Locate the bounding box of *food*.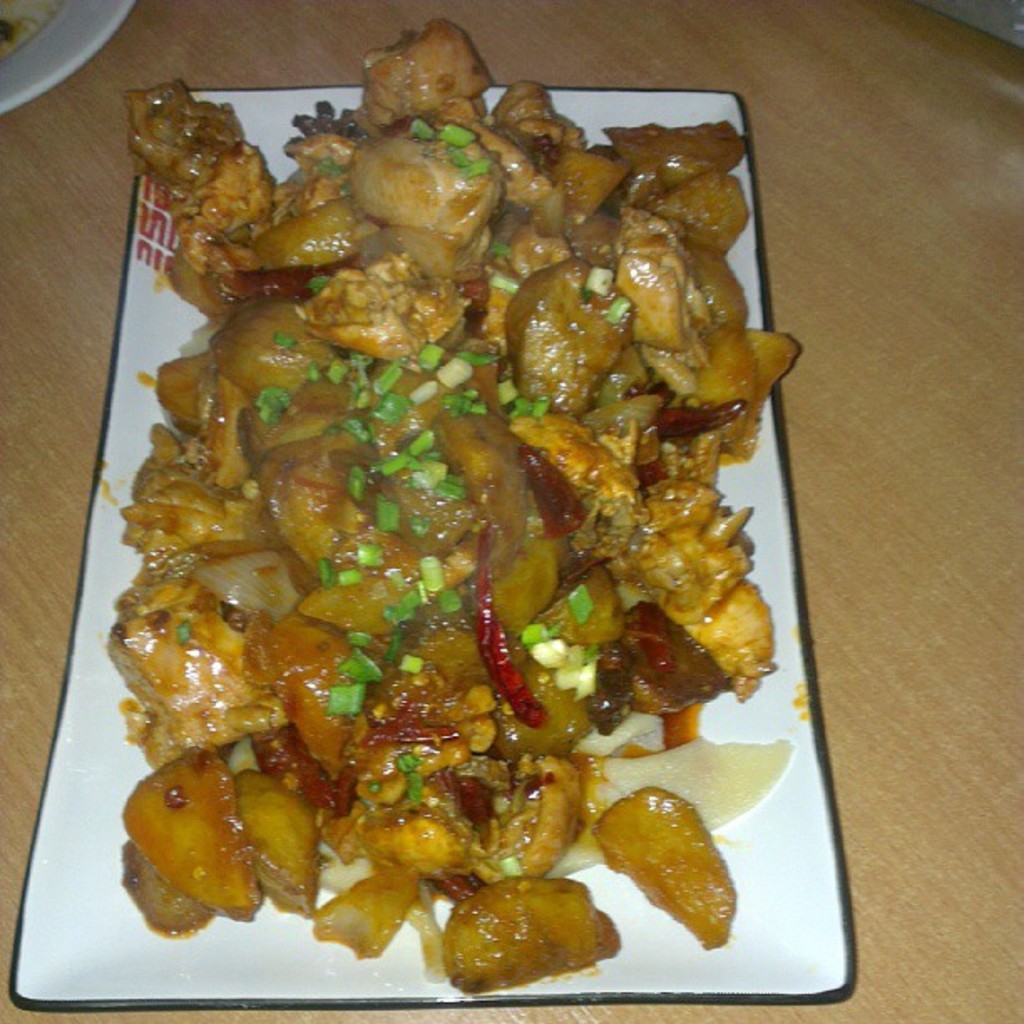
Bounding box: <bbox>147, 47, 786, 1023</bbox>.
